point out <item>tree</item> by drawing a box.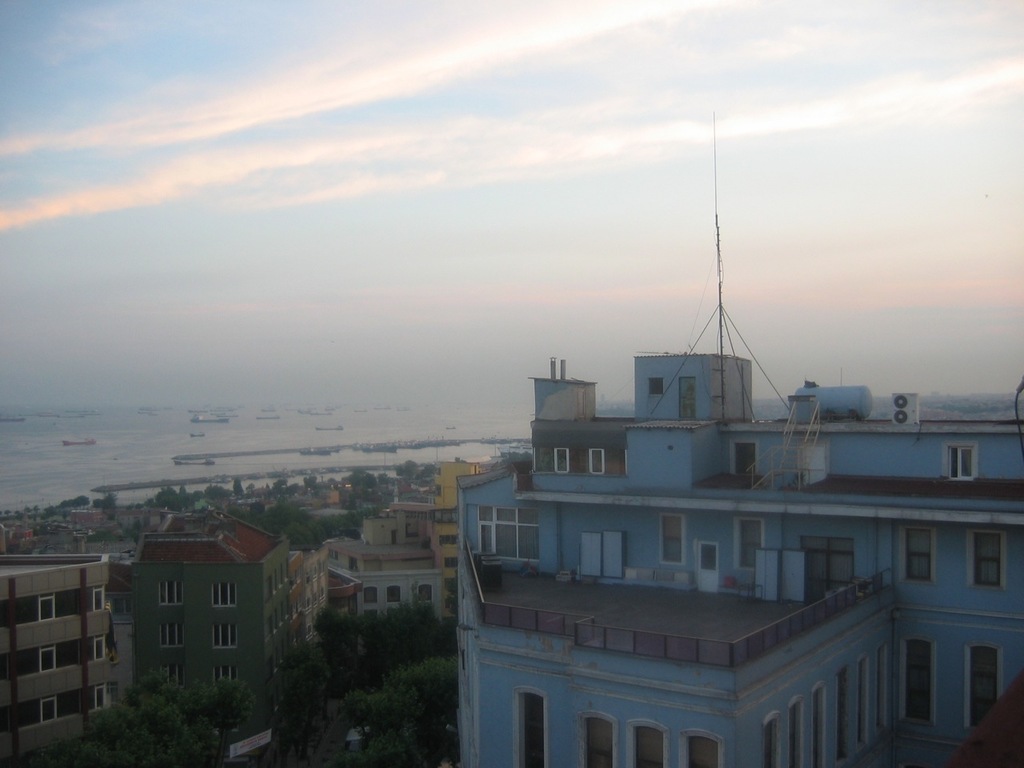
(85,700,167,766).
